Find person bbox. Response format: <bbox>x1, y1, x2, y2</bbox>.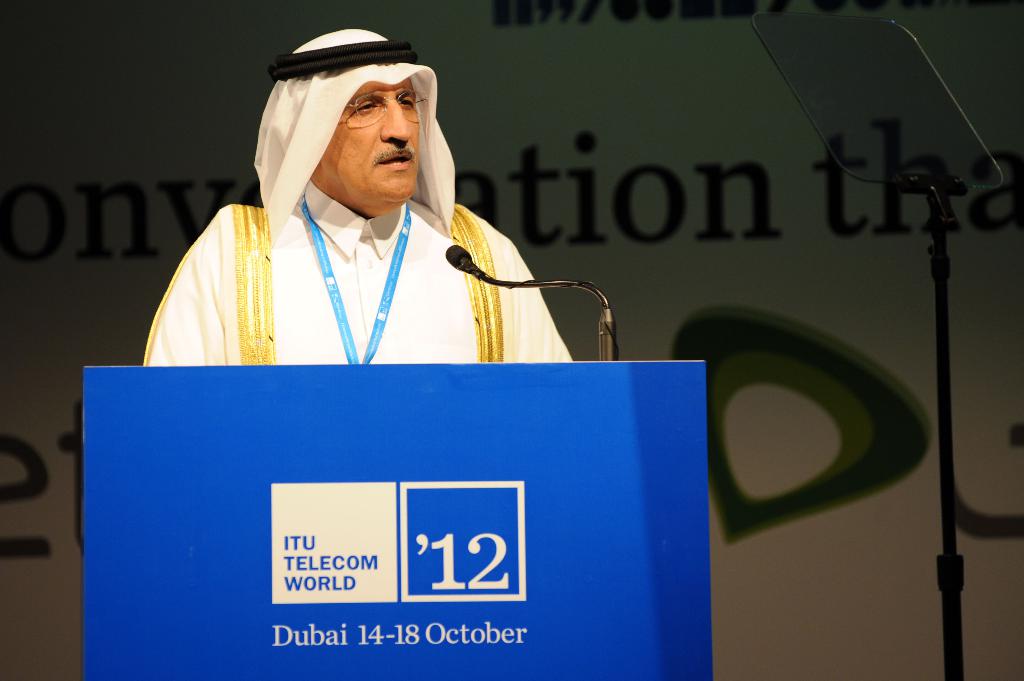
<bbox>185, 31, 581, 411</bbox>.
